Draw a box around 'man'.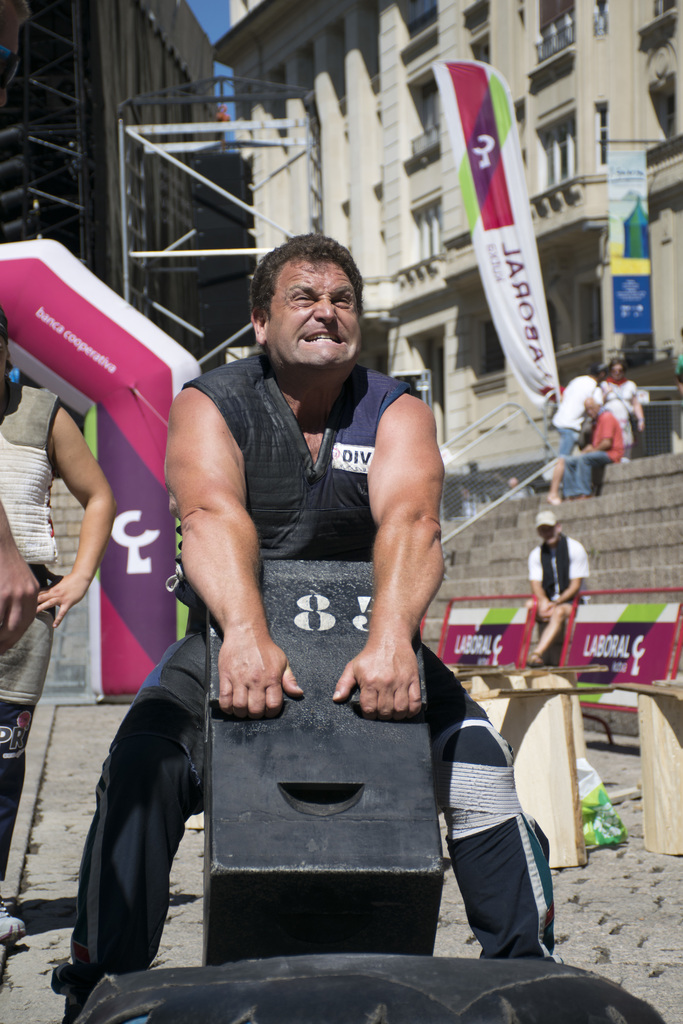
{"left": 108, "top": 216, "right": 524, "bottom": 925}.
